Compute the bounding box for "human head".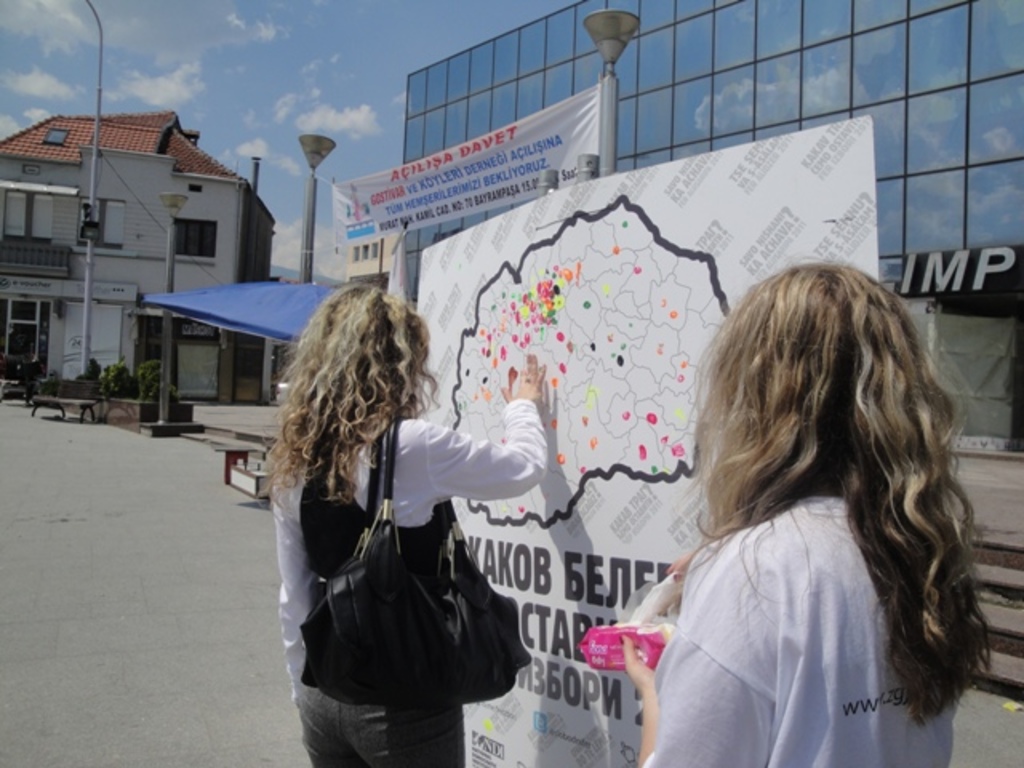
box(682, 250, 992, 640).
